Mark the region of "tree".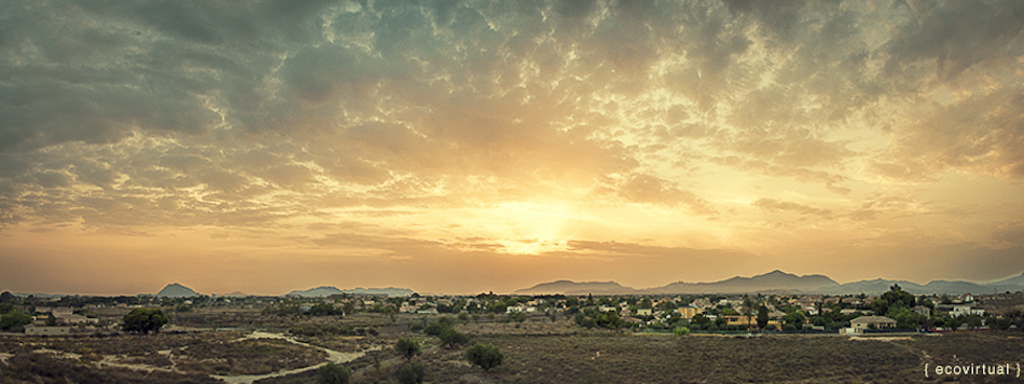
Region: Rect(439, 301, 463, 315).
